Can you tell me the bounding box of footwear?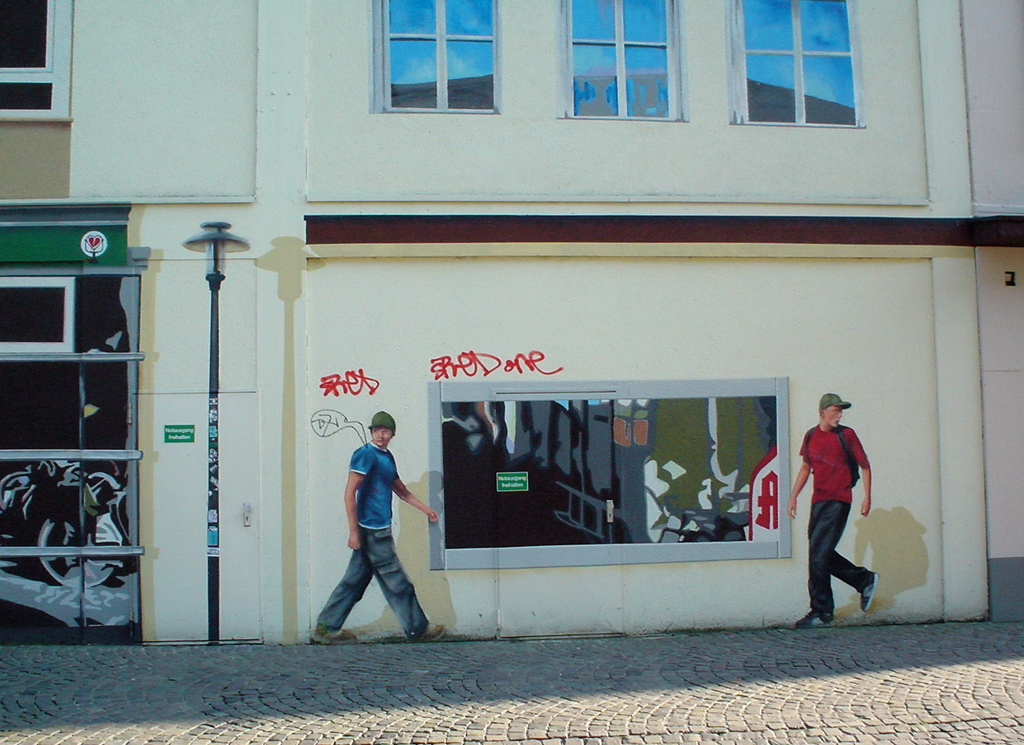
left=860, top=569, right=880, bottom=615.
